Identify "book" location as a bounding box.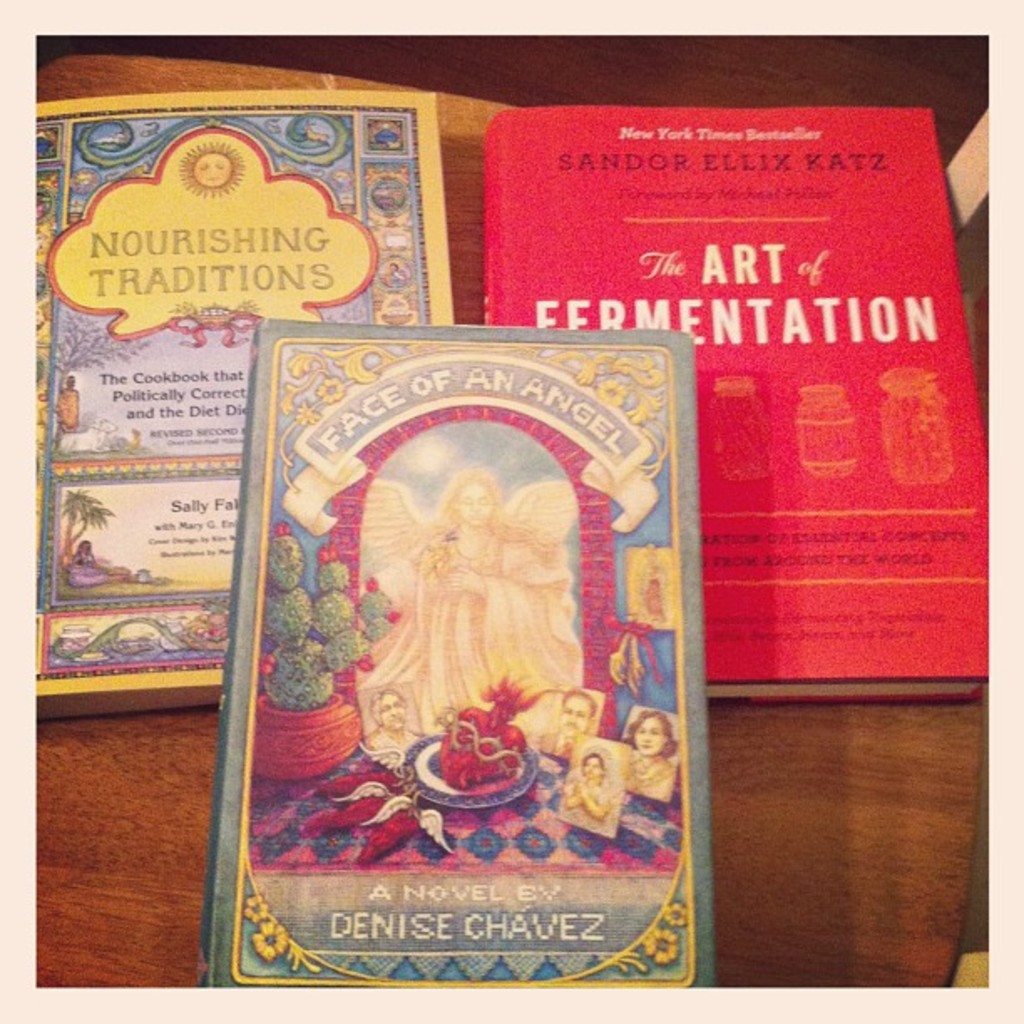
rect(484, 104, 987, 708).
